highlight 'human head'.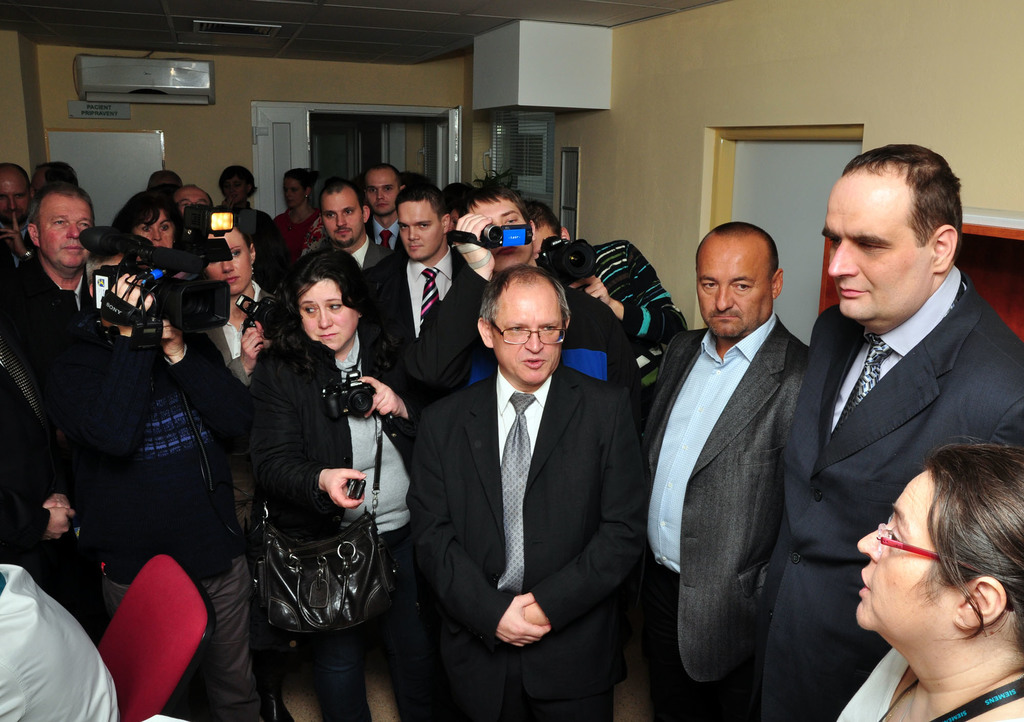
Highlighted region: detection(178, 183, 215, 218).
